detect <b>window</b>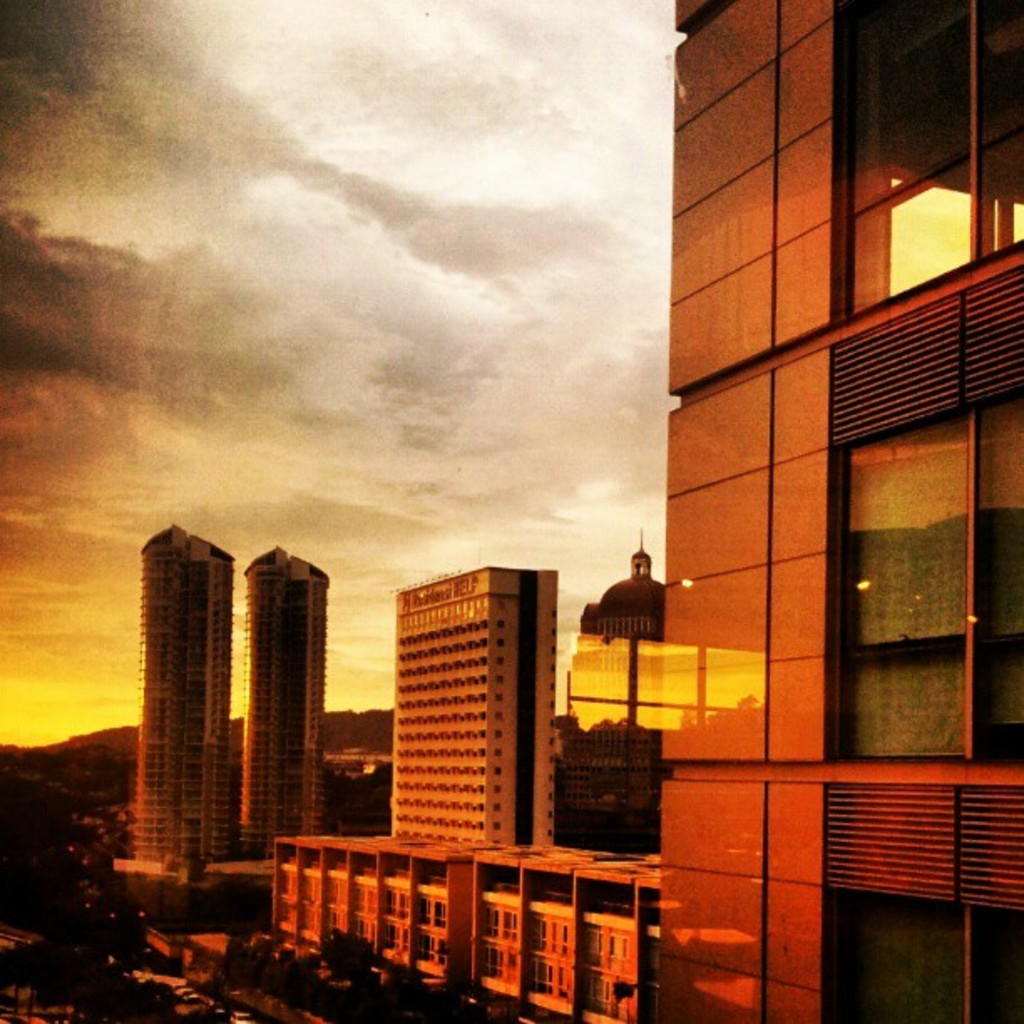
box=[281, 865, 300, 890]
